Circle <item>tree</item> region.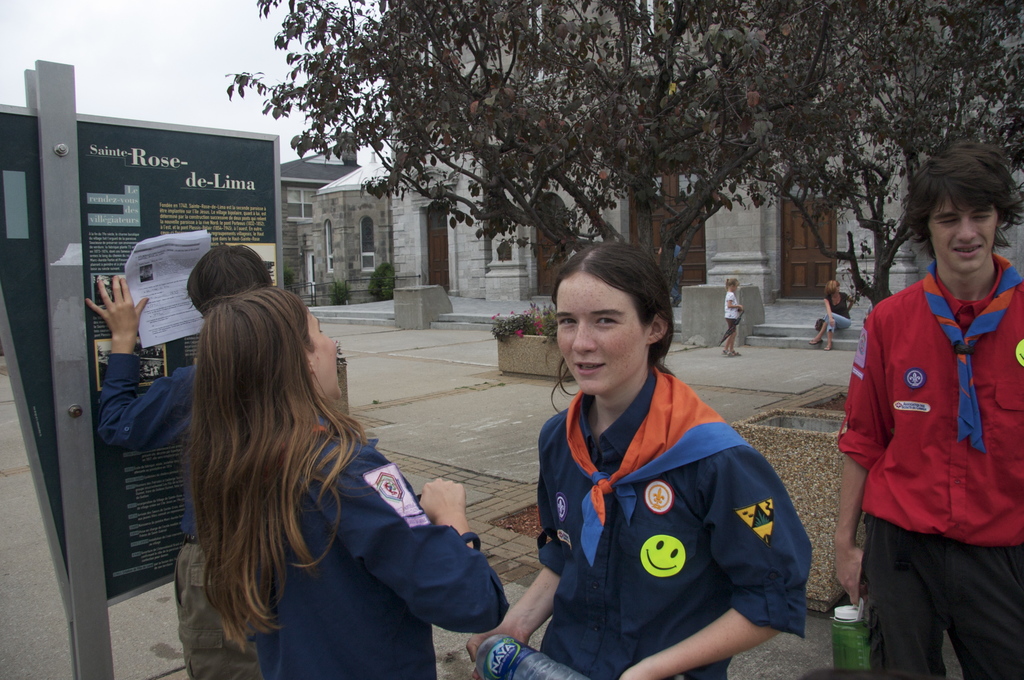
Region: x1=186, y1=0, x2=942, y2=364.
